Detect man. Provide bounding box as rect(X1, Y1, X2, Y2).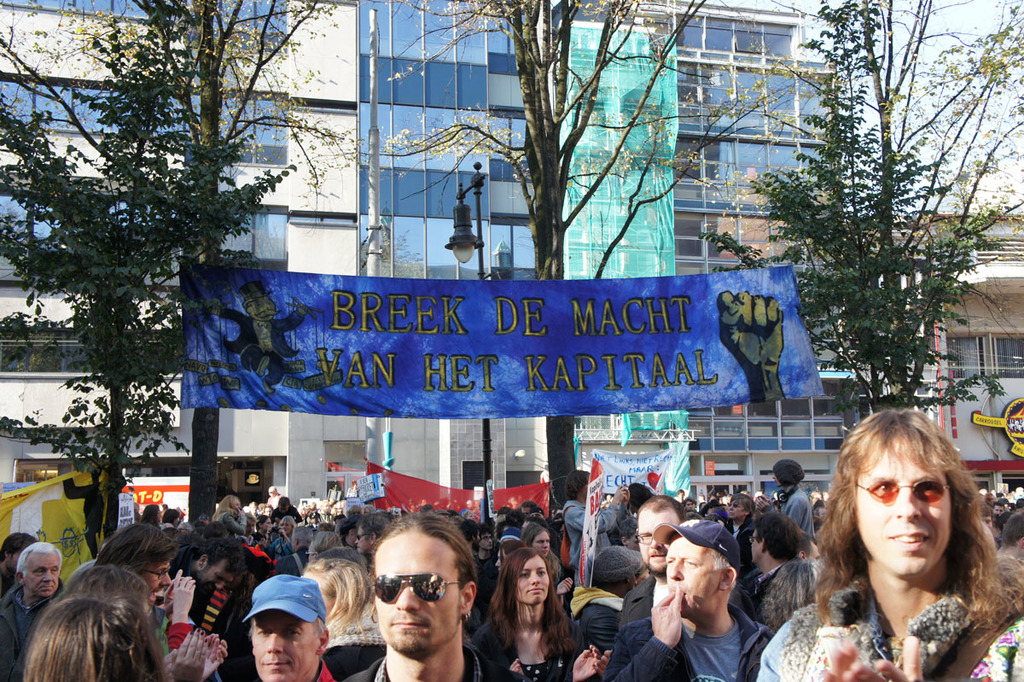
rect(173, 533, 249, 610).
